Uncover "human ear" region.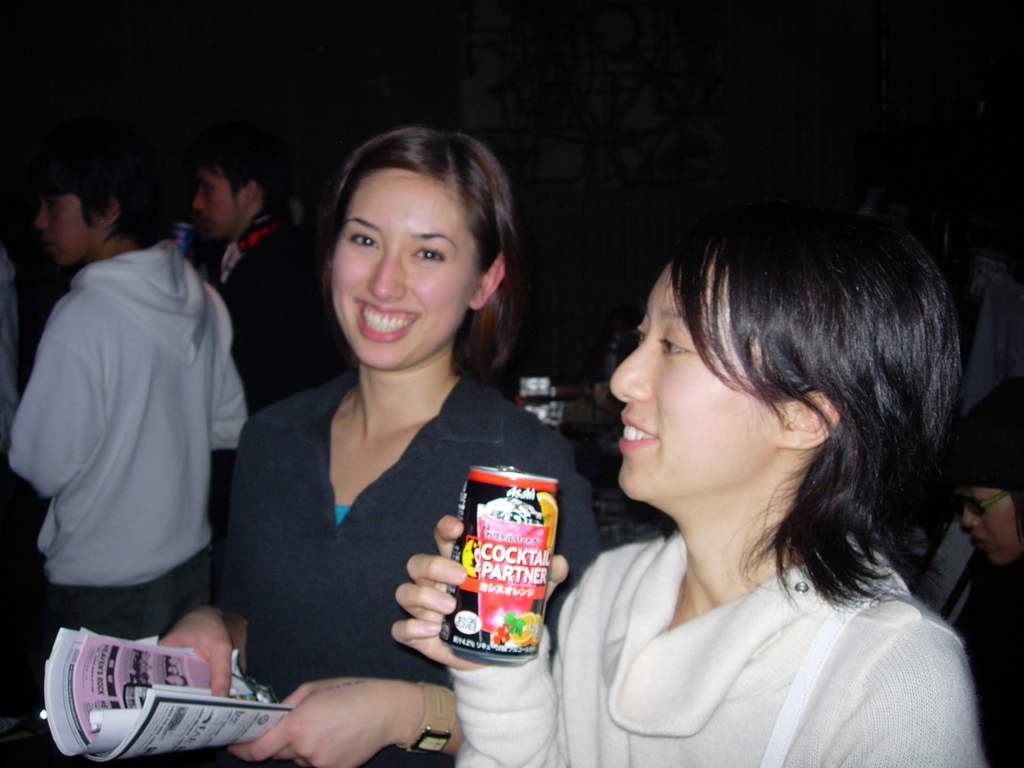
Uncovered: select_region(102, 189, 123, 230).
